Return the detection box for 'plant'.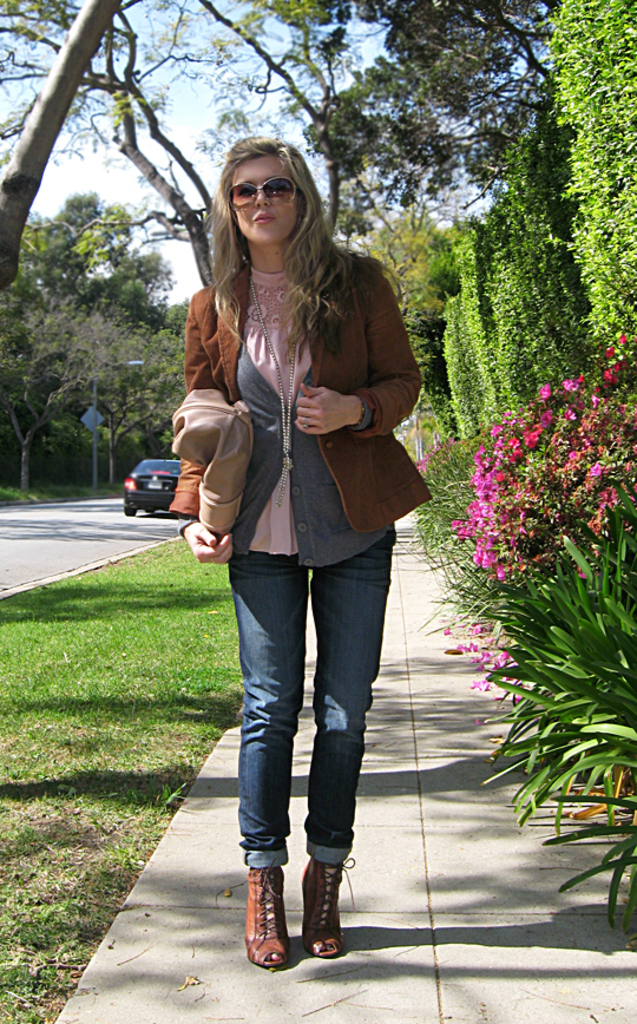
pyautogui.locateOnScreen(454, 491, 636, 906).
